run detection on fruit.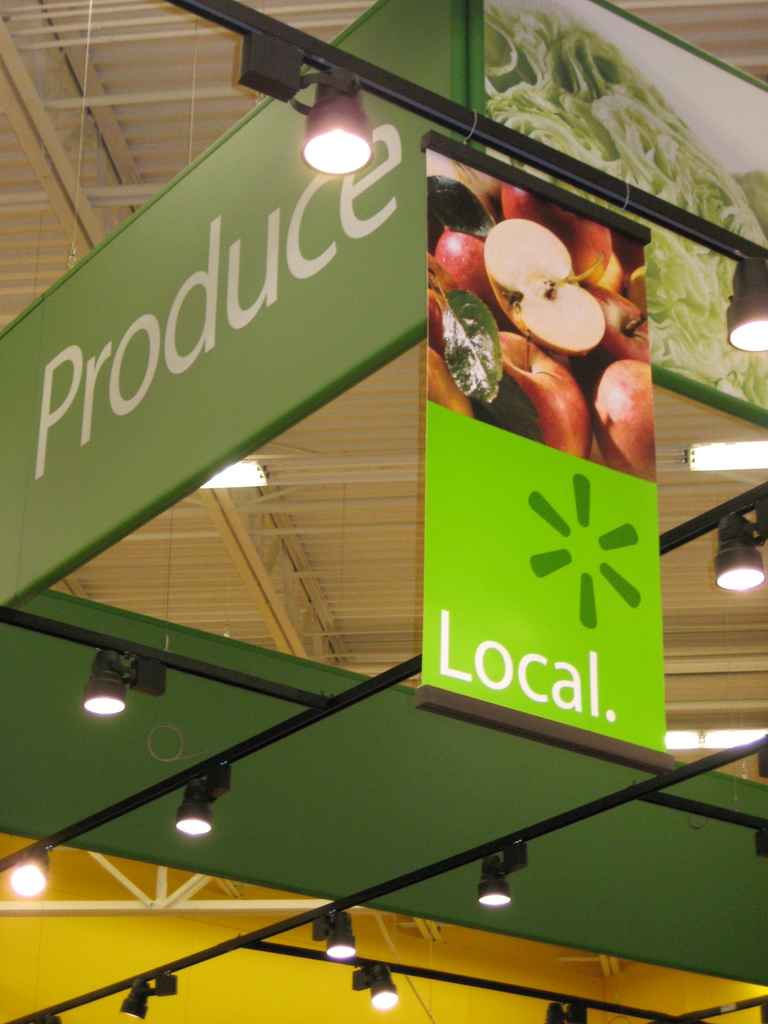
Result: (483, 217, 609, 356).
